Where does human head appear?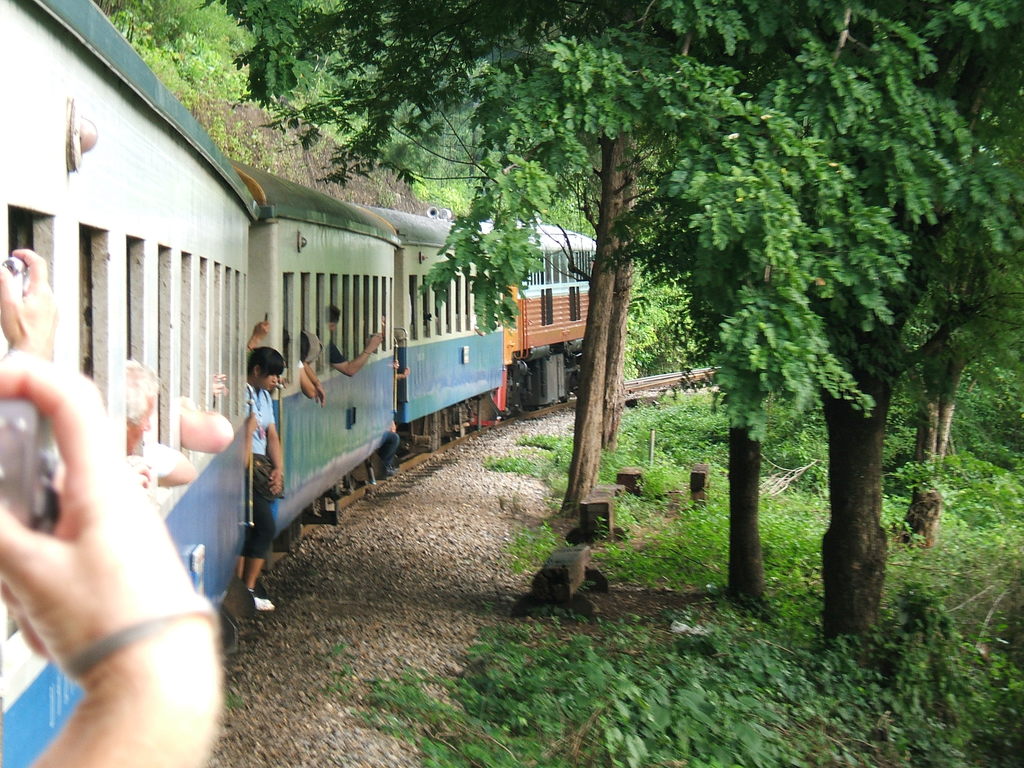
Appears at x1=121, y1=358, x2=158, y2=455.
